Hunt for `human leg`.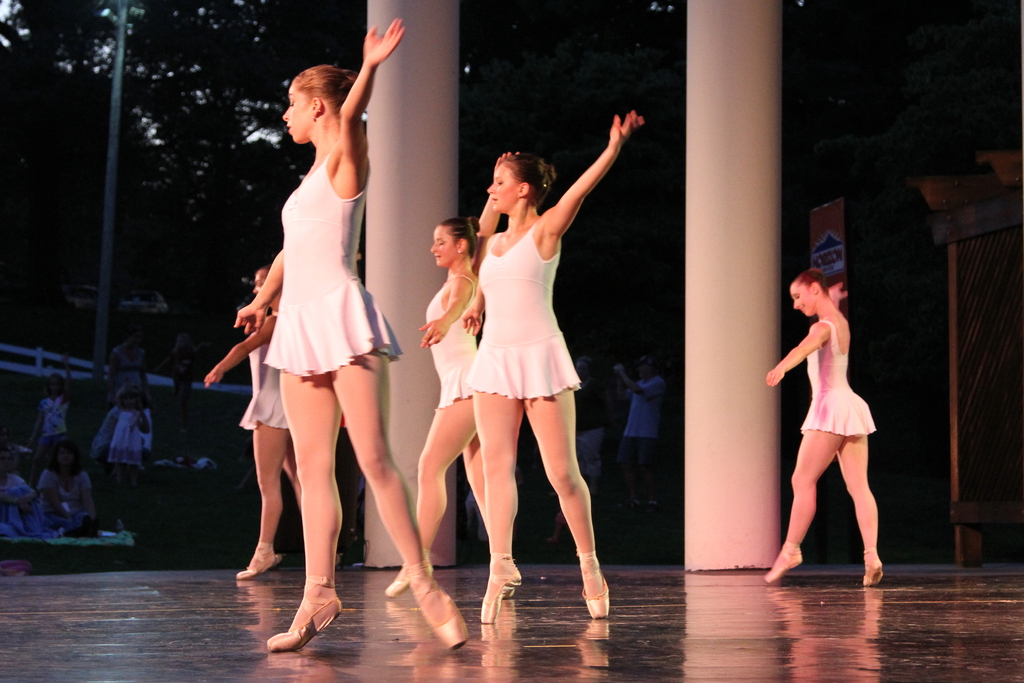
Hunted down at 262/372/348/653.
